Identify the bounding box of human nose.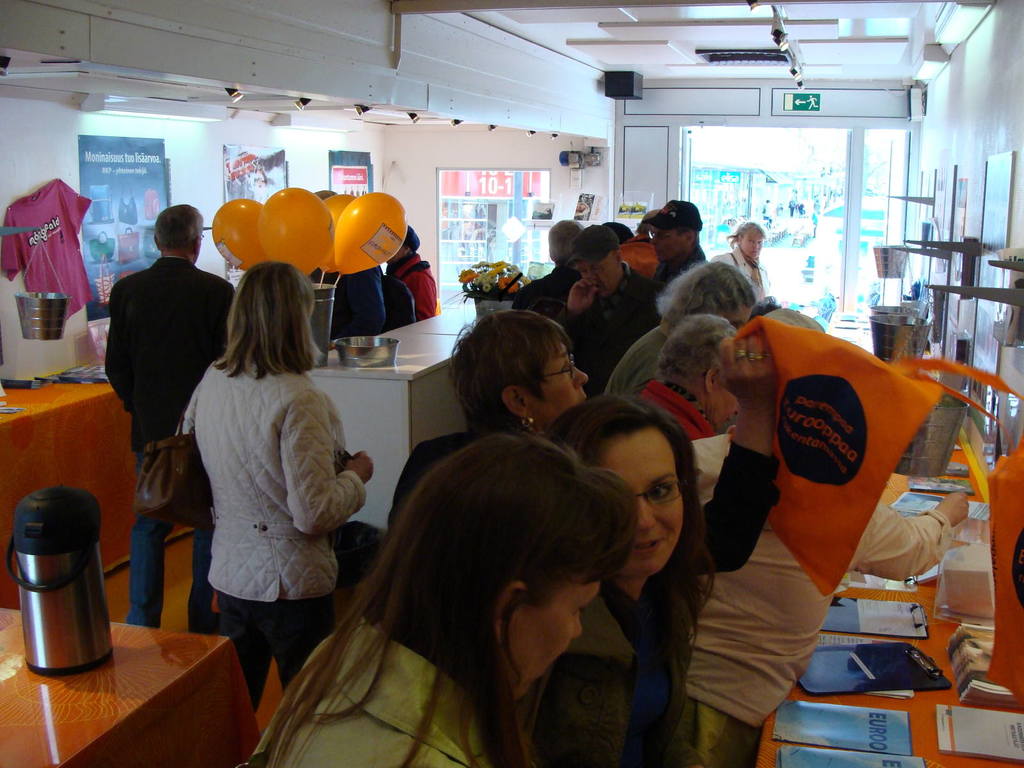
bbox=[575, 367, 588, 387].
